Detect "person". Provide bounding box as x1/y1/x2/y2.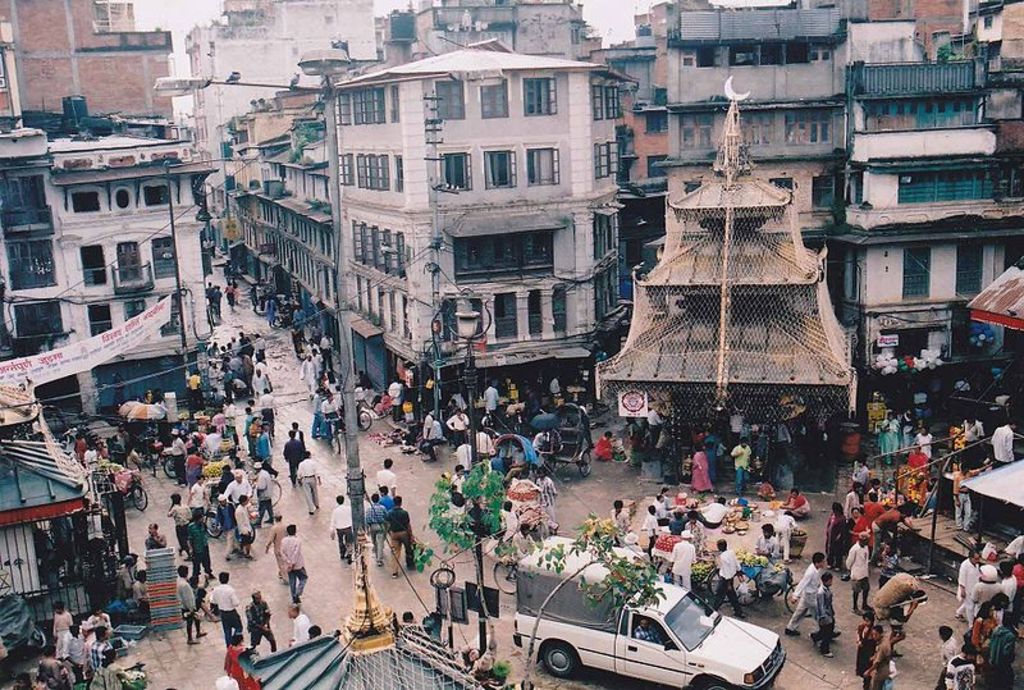
449/407/467/440.
